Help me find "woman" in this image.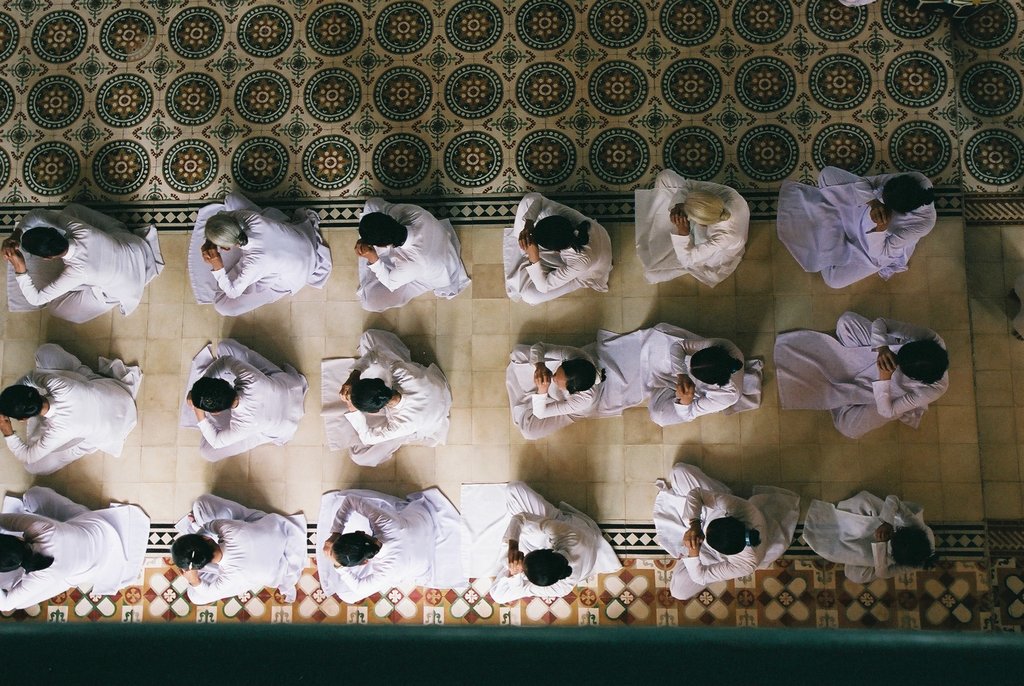
Found it: (left=643, top=322, right=746, bottom=420).
